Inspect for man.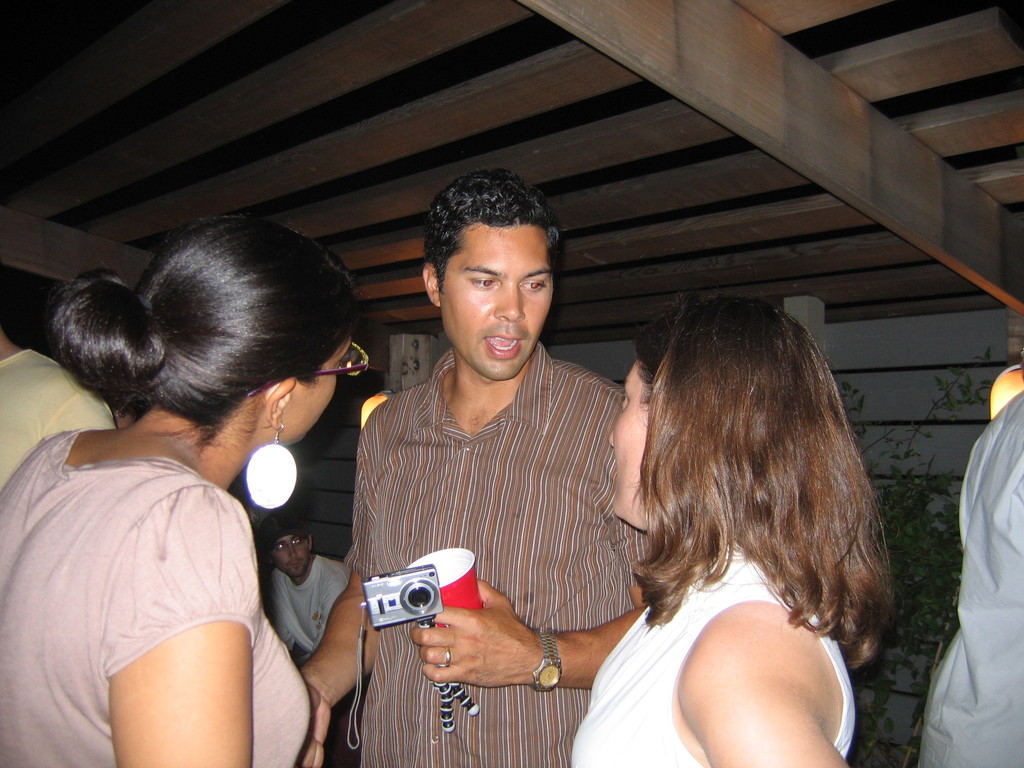
Inspection: left=260, top=513, right=350, bottom=655.
